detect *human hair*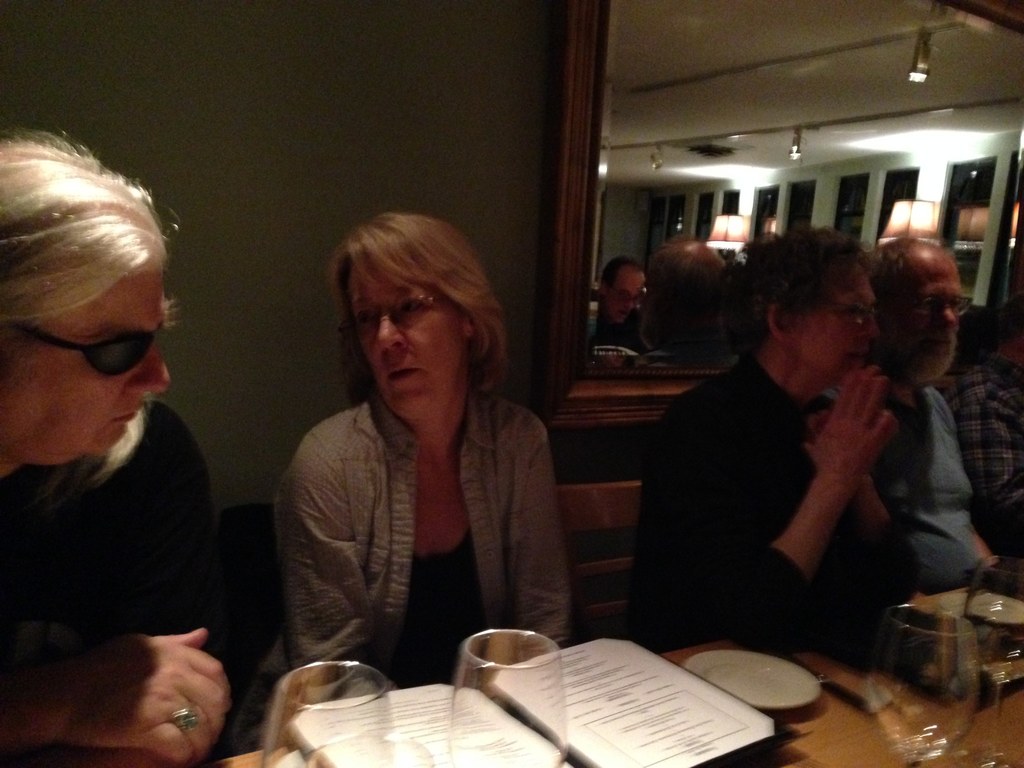
{"x1": 871, "y1": 236, "x2": 927, "y2": 294}
